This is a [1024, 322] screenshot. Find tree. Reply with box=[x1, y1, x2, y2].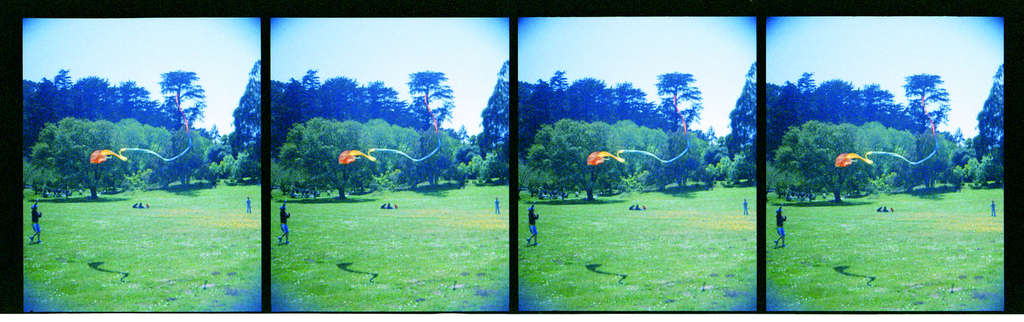
box=[20, 111, 169, 201].
